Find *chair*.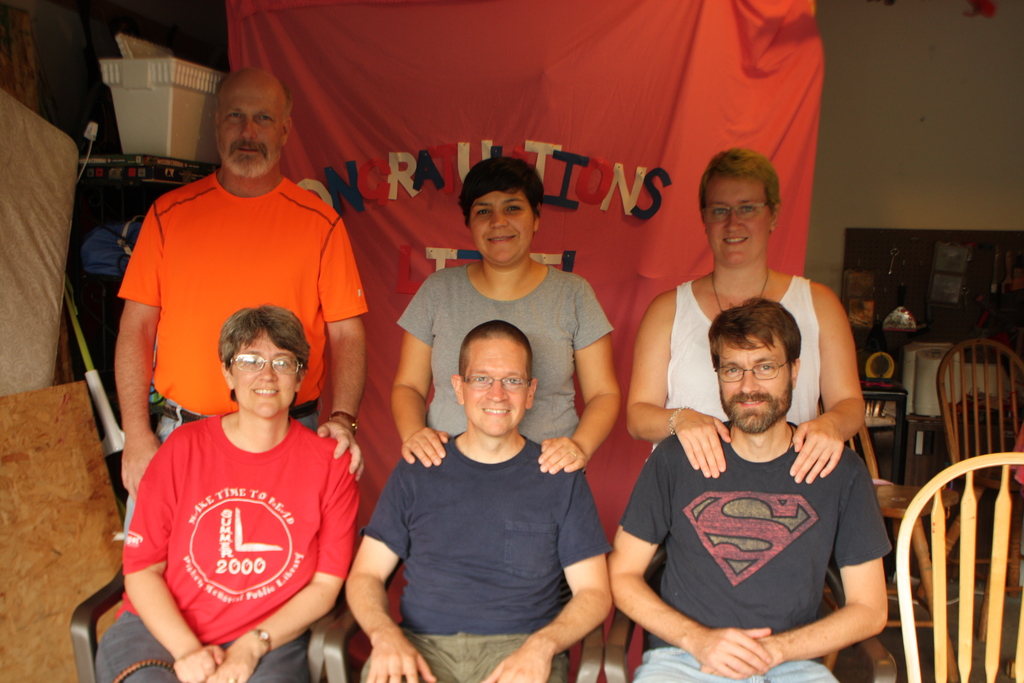
[left=846, top=425, right=944, bottom=645].
